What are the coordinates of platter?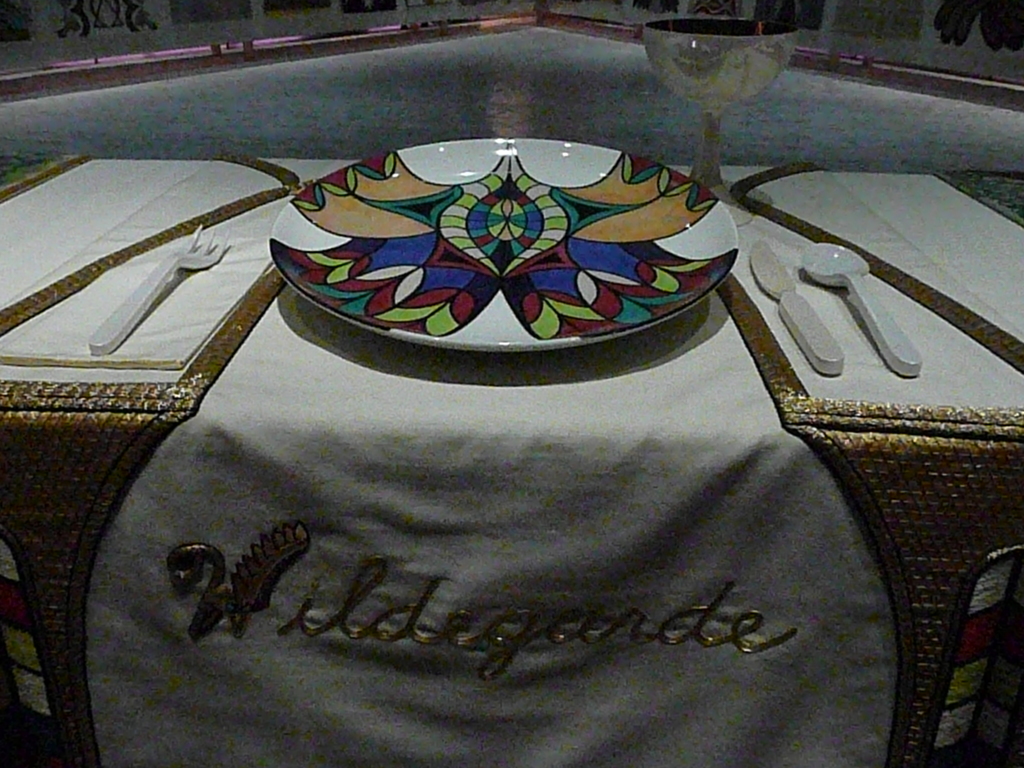
(x1=266, y1=133, x2=740, y2=356).
